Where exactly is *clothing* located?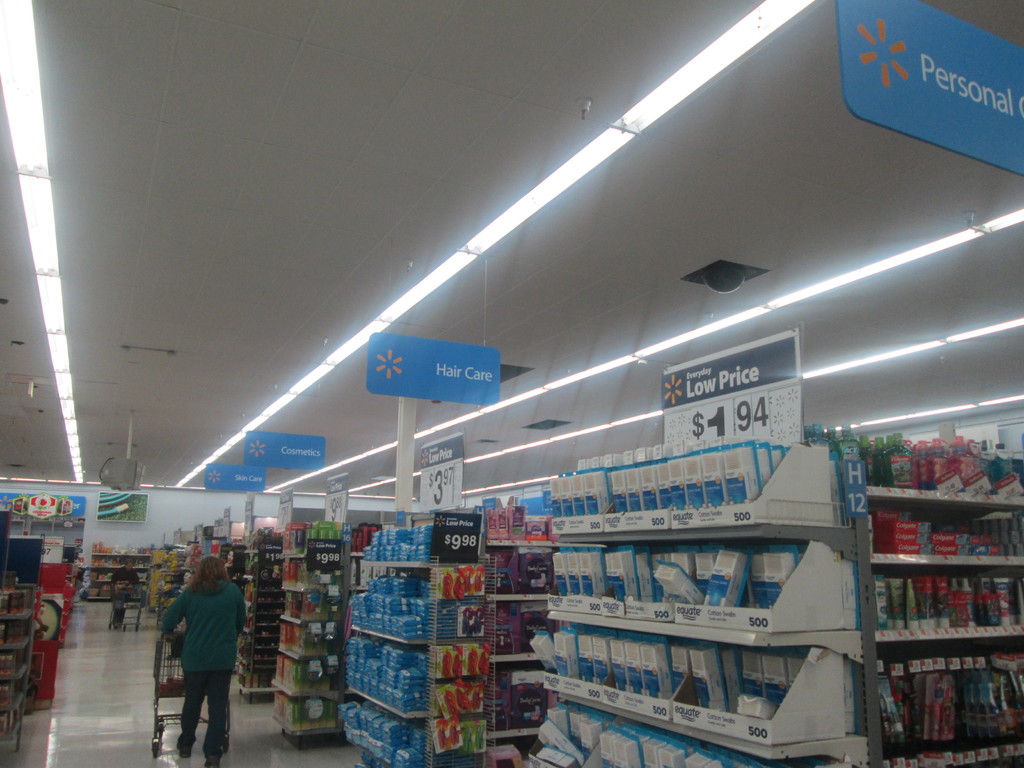
Its bounding box is [x1=102, y1=563, x2=142, y2=623].
